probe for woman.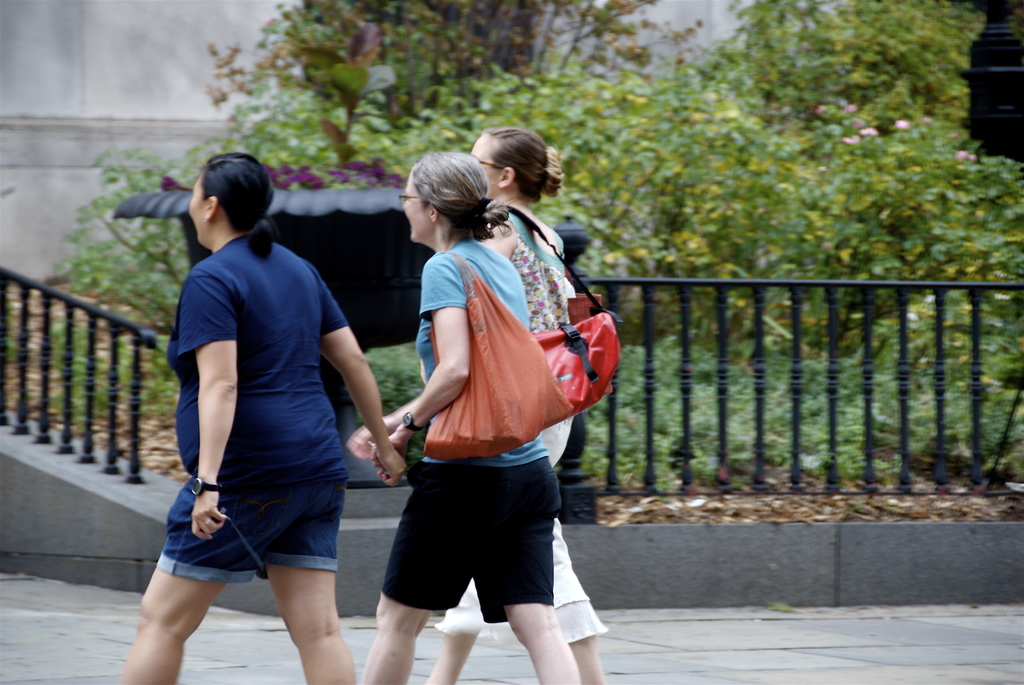
Probe result: [left=345, top=153, right=585, bottom=684].
